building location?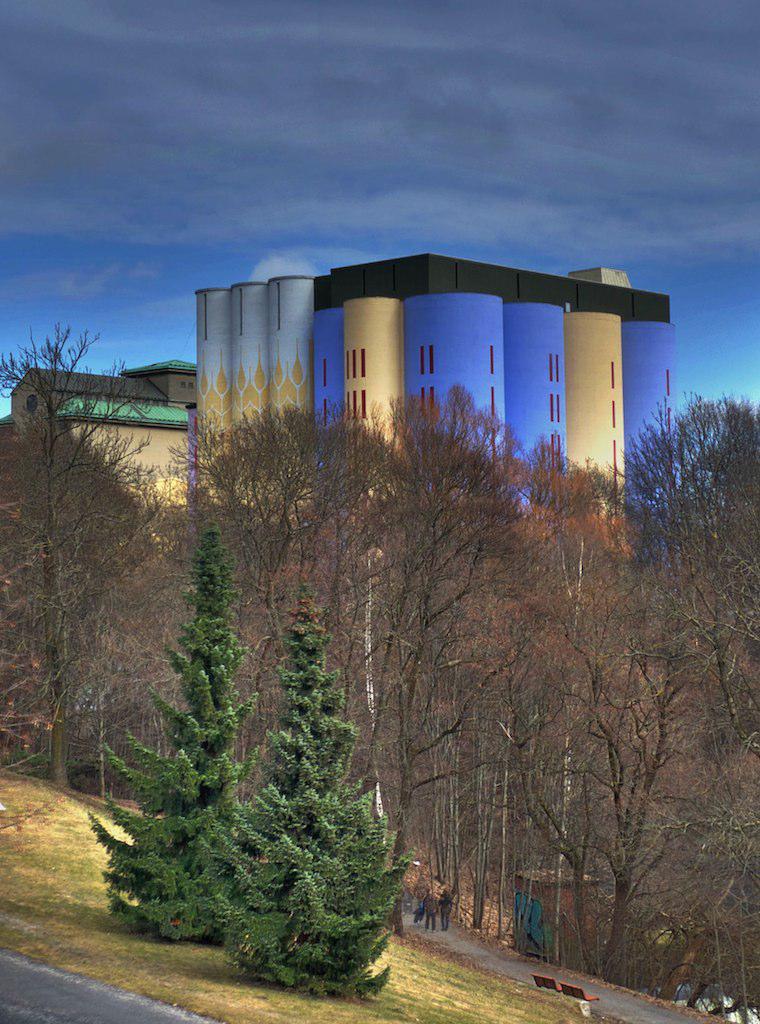
BBox(11, 246, 676, 574)
